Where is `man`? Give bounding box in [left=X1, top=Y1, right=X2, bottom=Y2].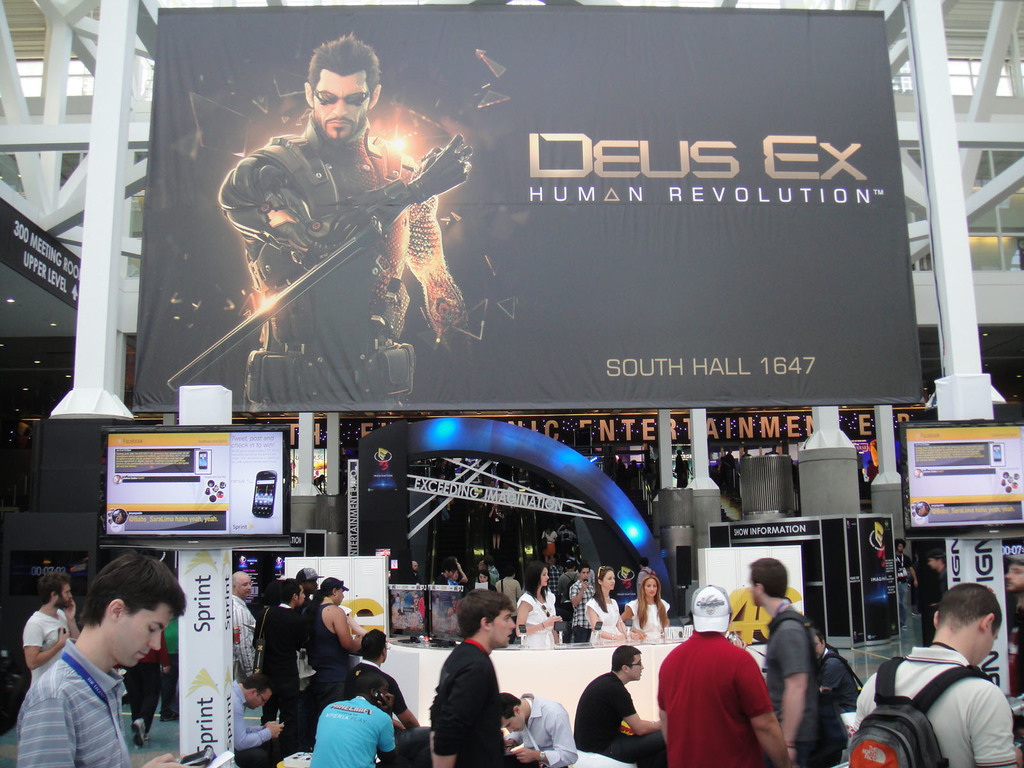
[left=260, top=578, right=310, bottom=726].
